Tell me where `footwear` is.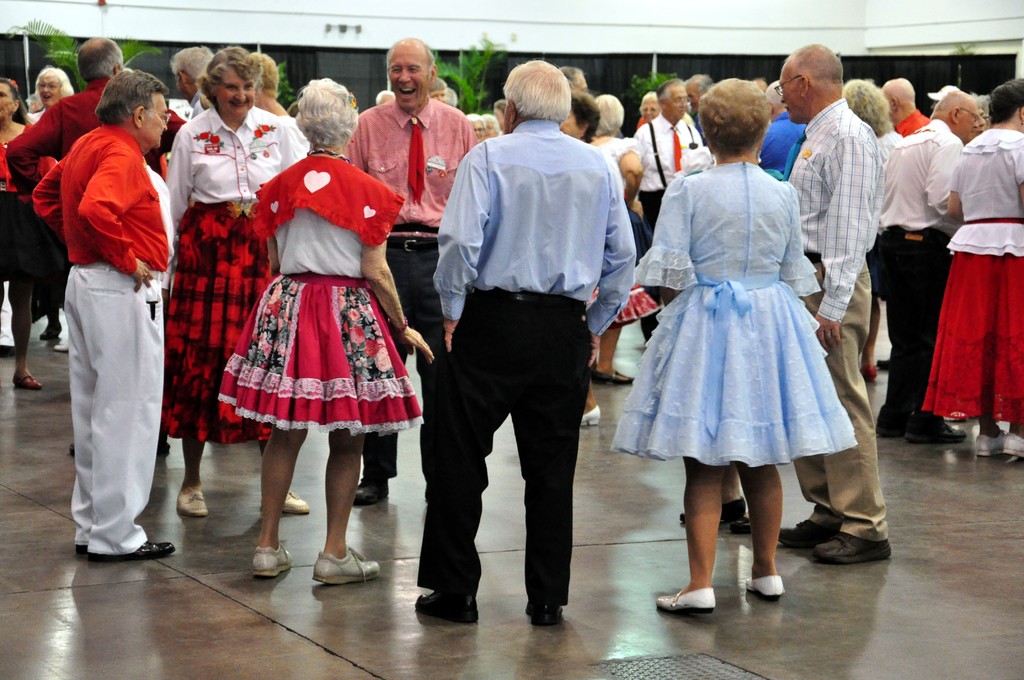
`footwear` is at {"x1": 415, "y1": 590, "x2": 479, "y2": 624}.
